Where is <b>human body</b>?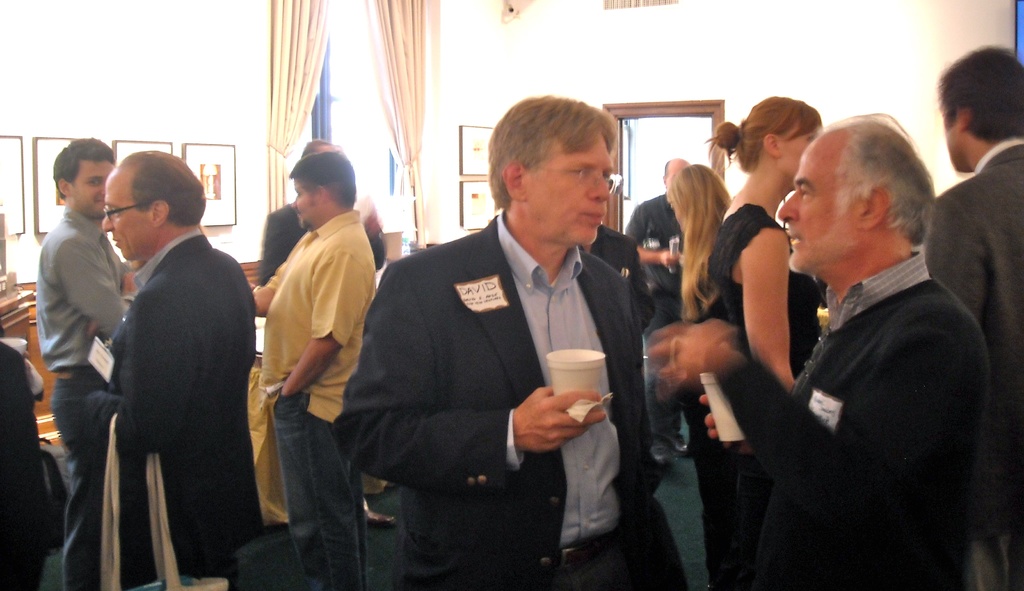
[x1=246, y1=148, x2=381, y2=546].
